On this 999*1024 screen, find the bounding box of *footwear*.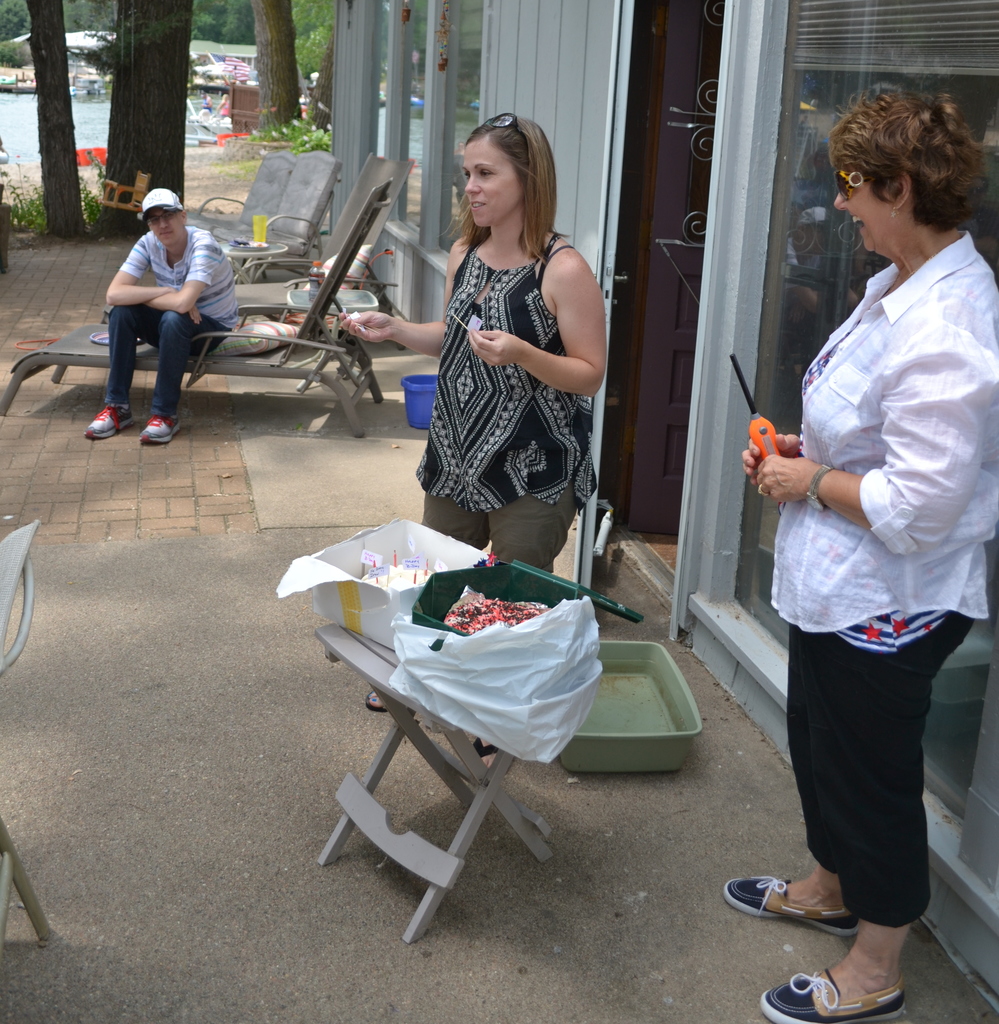
Bounding box: locate(82, 400, 138, 440).
